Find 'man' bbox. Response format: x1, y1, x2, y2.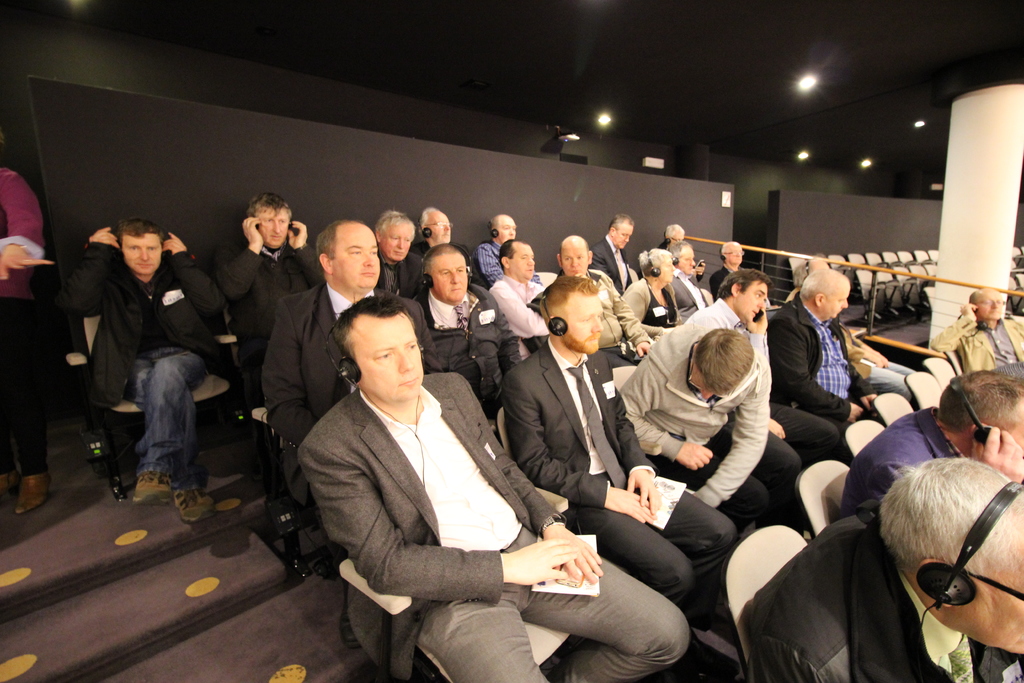
690, 265, 840, 471.
